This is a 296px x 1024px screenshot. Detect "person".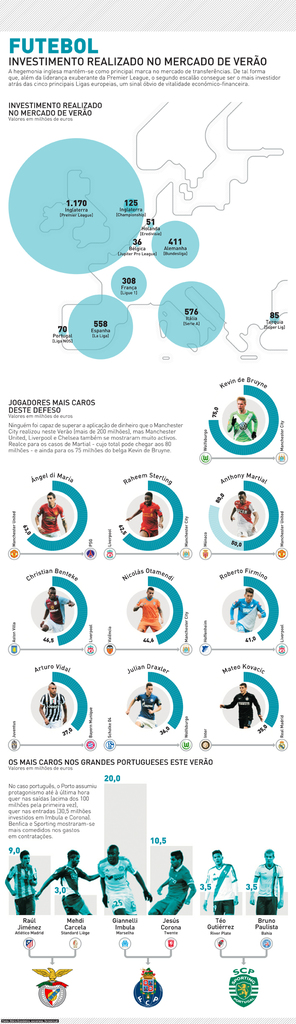
x1=4 y1=850 x2=36 y2=913.
